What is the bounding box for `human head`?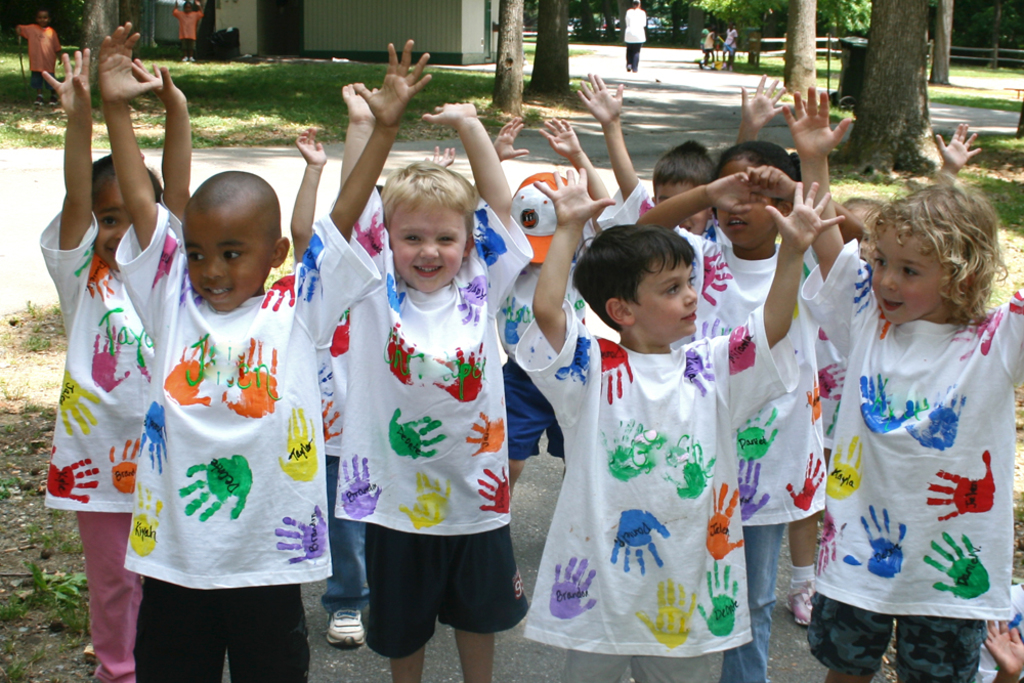
Rect(189, 173, 288, 314).
